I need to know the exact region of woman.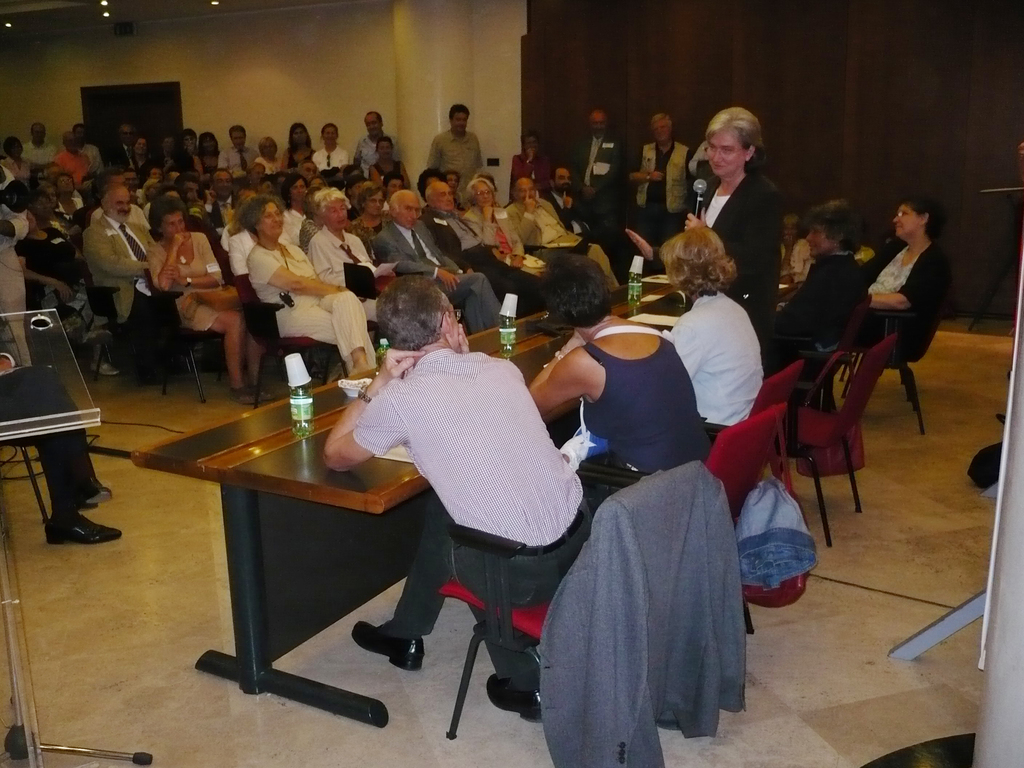
Region: [125,136,156,181].
